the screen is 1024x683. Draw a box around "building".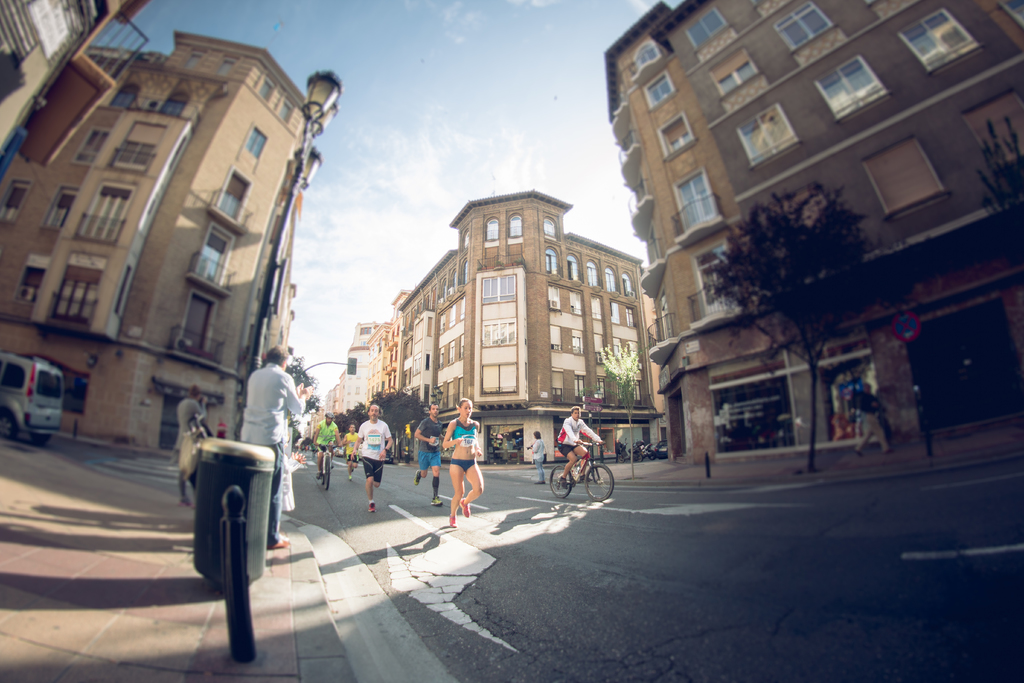
locate(0, 0, 150, 175).
